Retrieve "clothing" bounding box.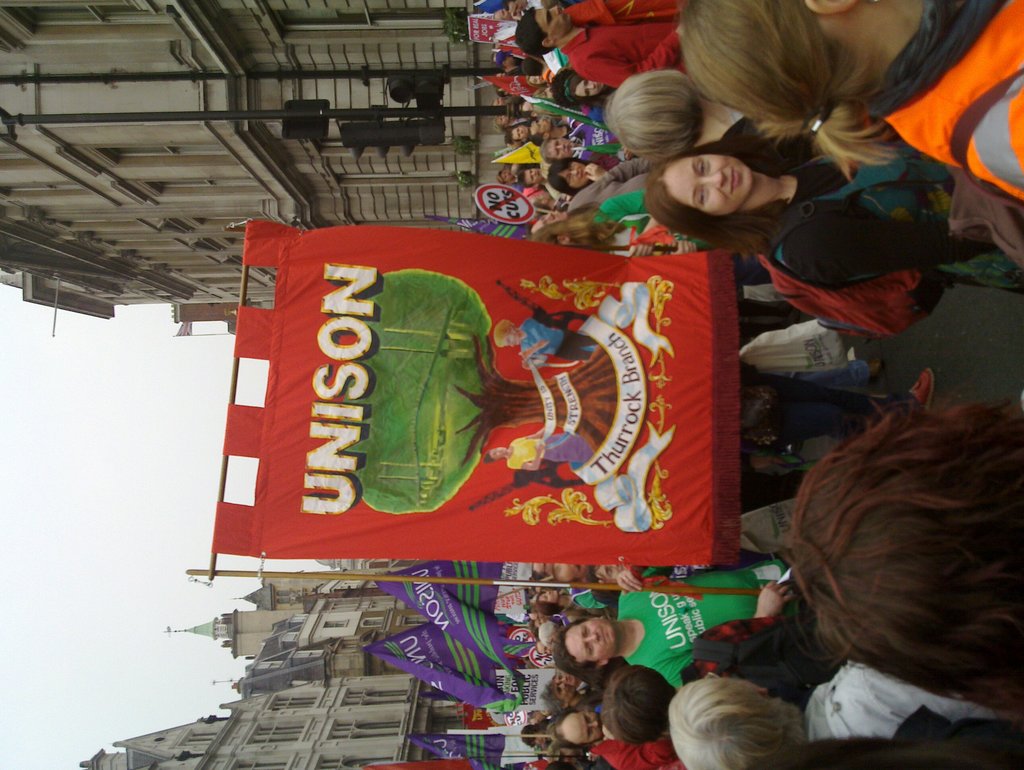
Bounding box: (left=567, top=132, right=612, bottom=163).
